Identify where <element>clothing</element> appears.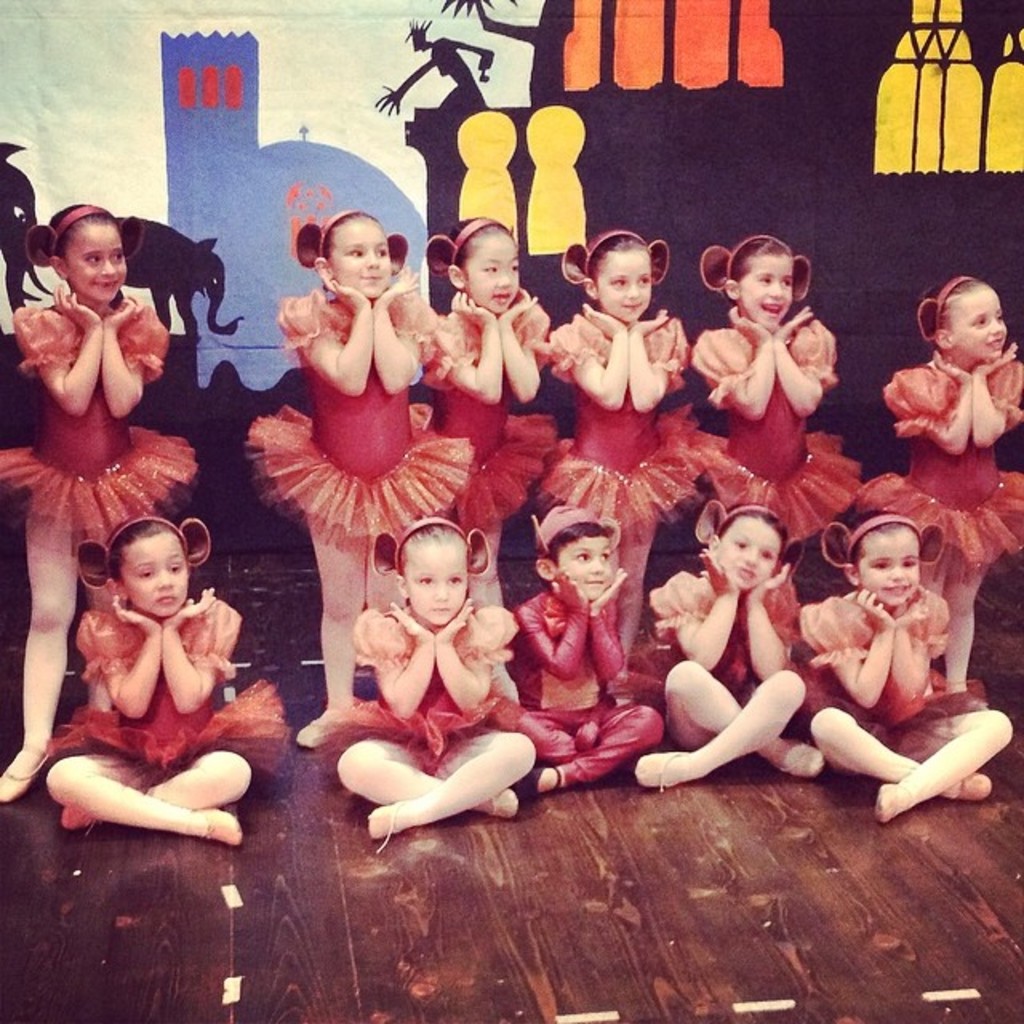
Appears at {"left": 536, "top": 315, "right": 710, "bottom": 528}.
